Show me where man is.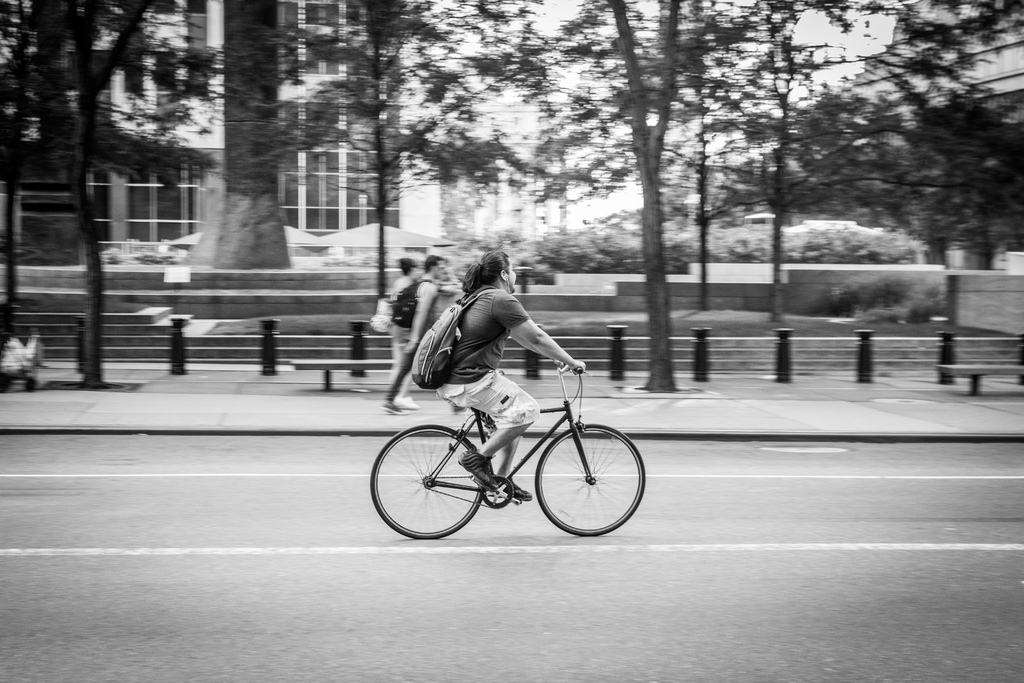
man is at select_region(381, 258, 462, 415).
